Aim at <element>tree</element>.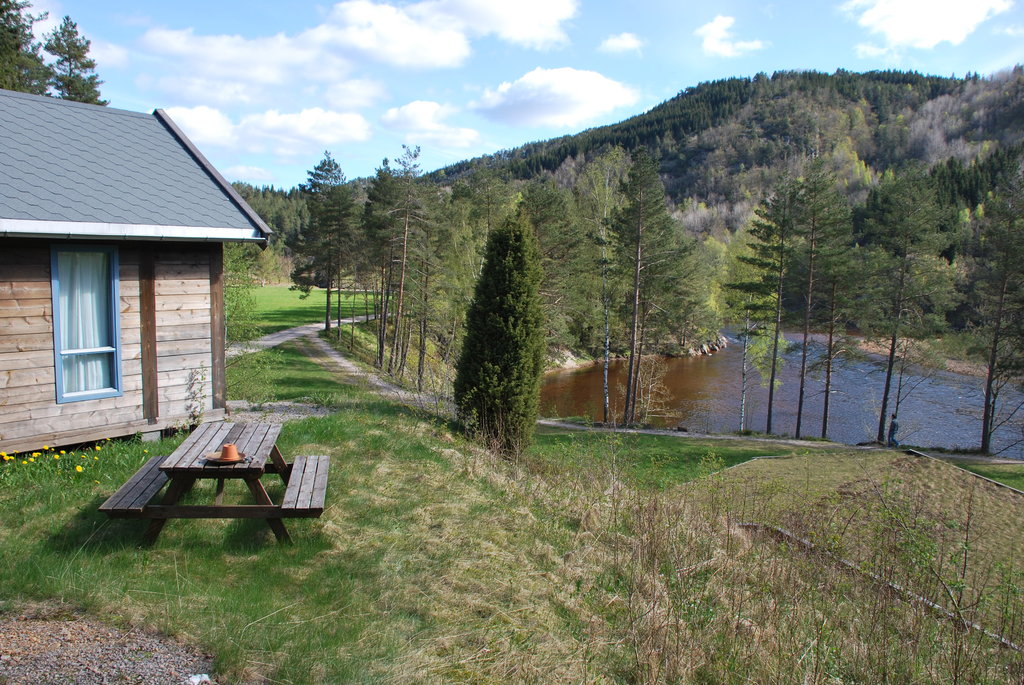
Aimed at box(438, 196, 549, 467).
